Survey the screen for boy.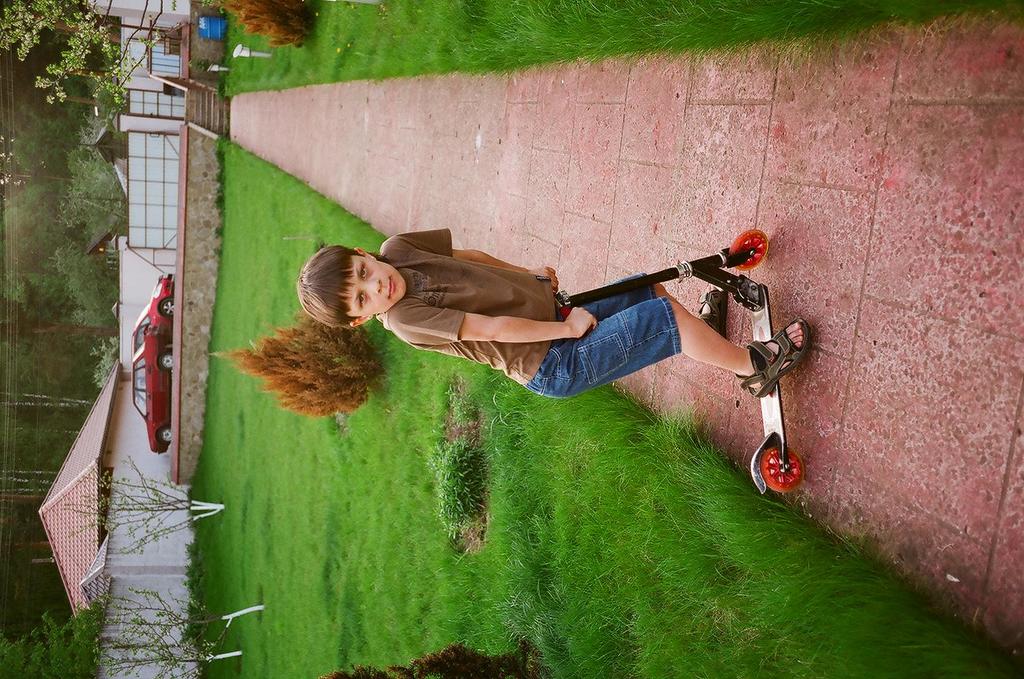
Survey found: detection(218, 214, 816, 469).
